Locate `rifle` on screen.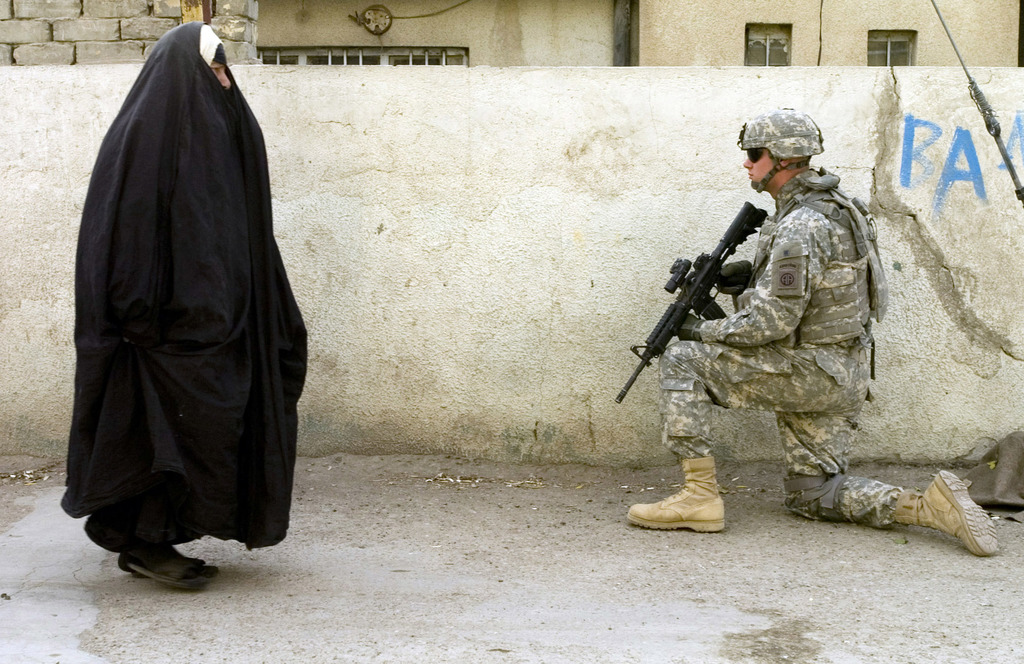
On screen at crop(614, 199, 769, 405).
